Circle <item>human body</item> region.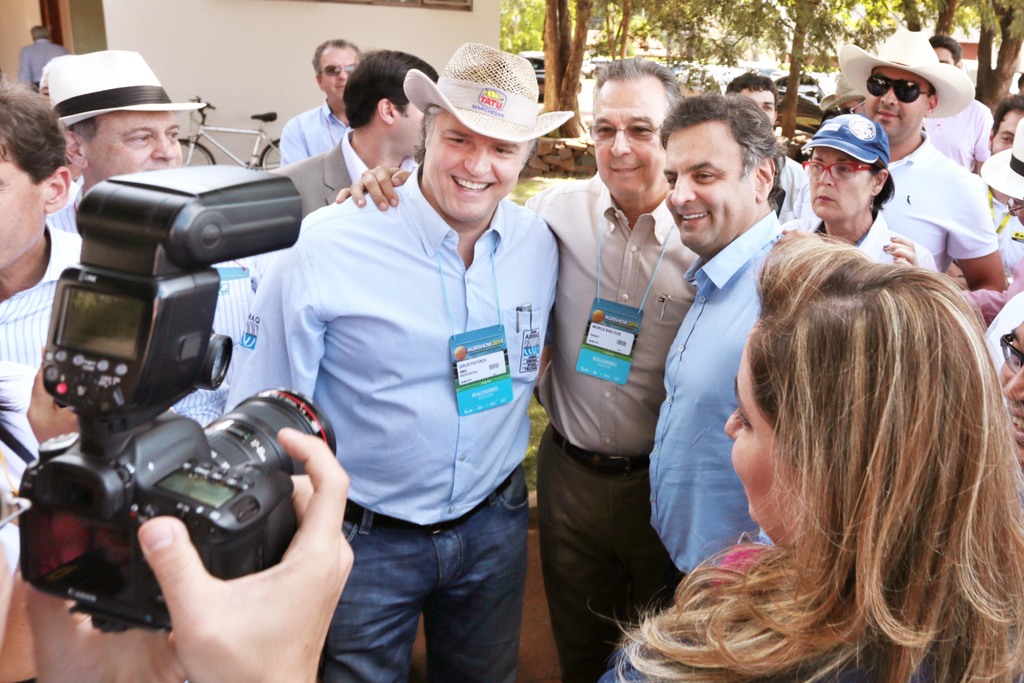
Region: (x1=924, y1=98, x2=989, y2=174).
